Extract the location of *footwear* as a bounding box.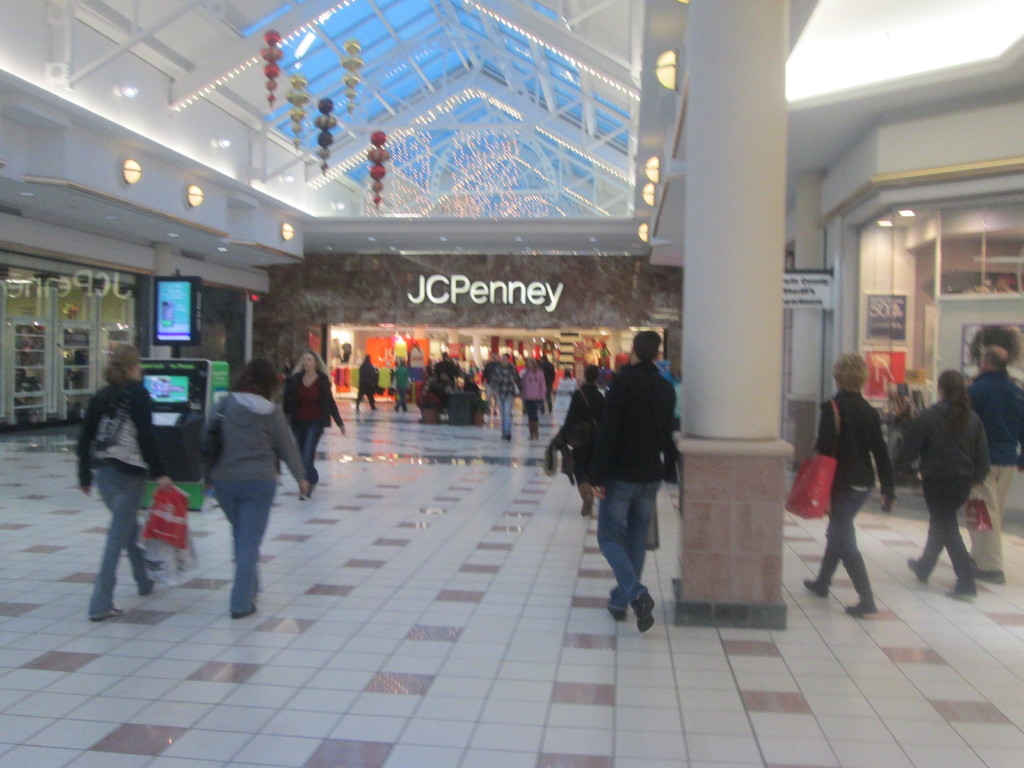
l=232, t=601, r=258, b=620.
